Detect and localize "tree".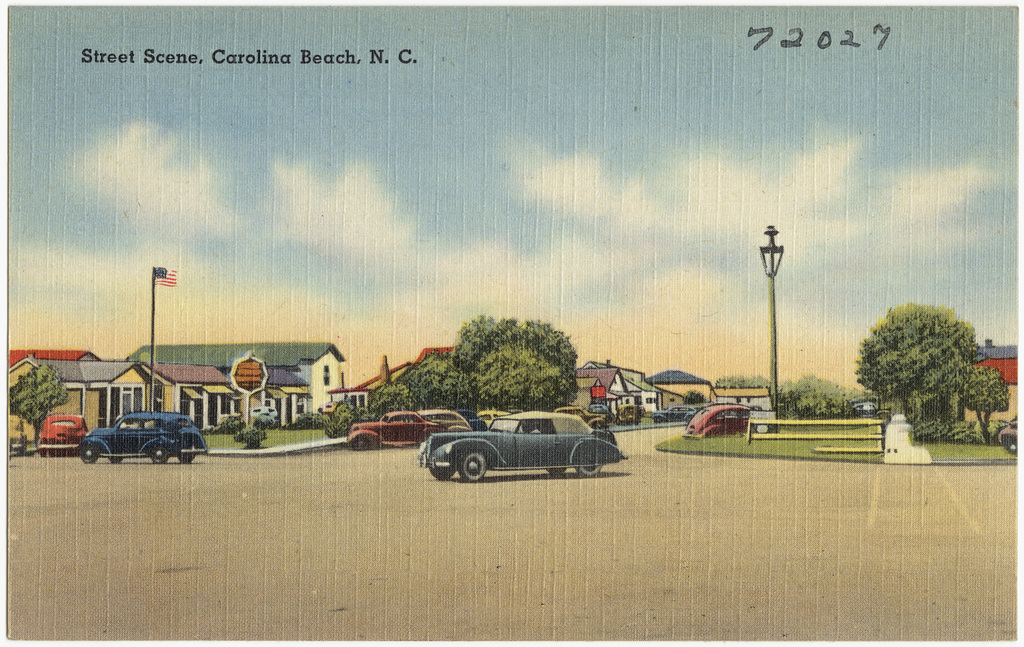
Localized at crop(778, 371, 860, 420).
